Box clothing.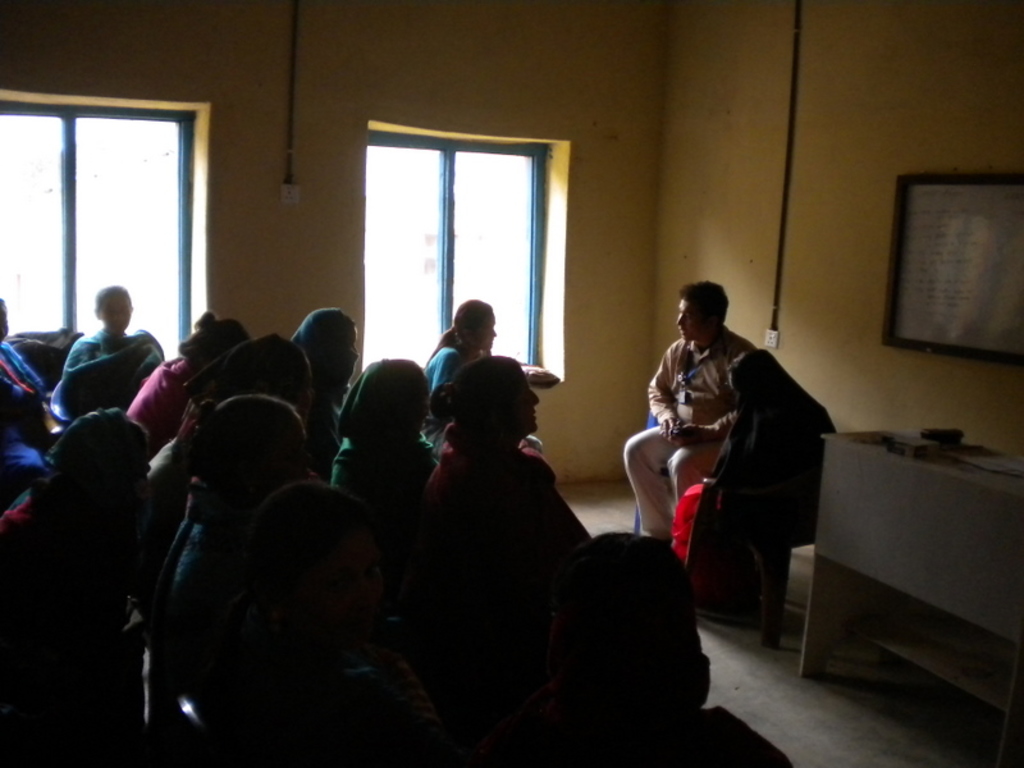
{"x1": 63, "y1": 324, "x2": 169, "y2": 417}.
